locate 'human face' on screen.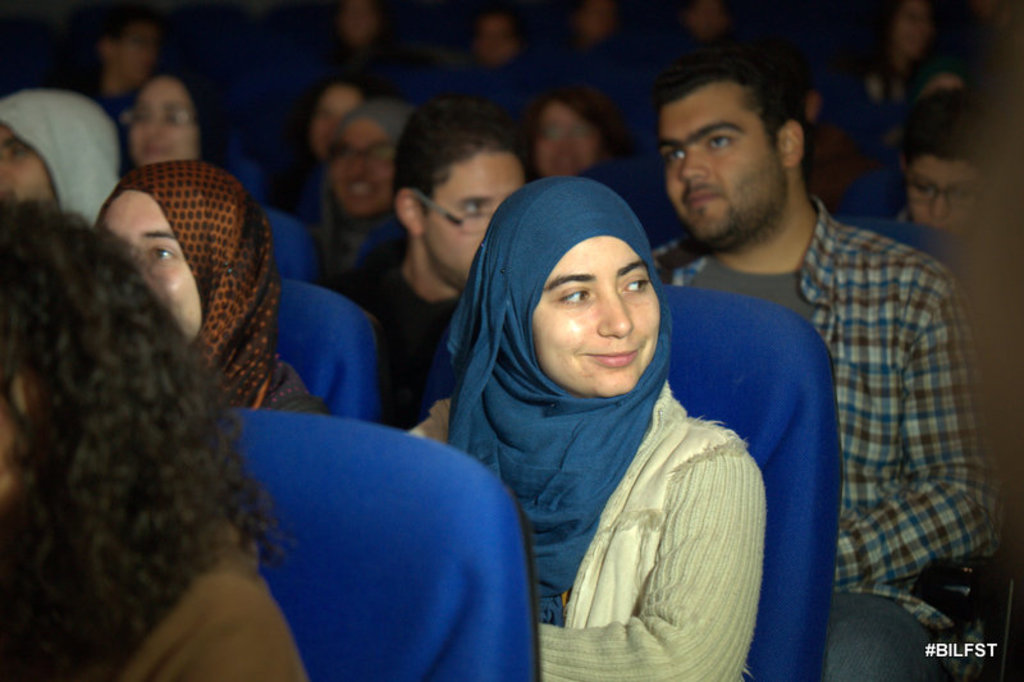
On screen at [left=99, top=184, right=200, bottom=344].
